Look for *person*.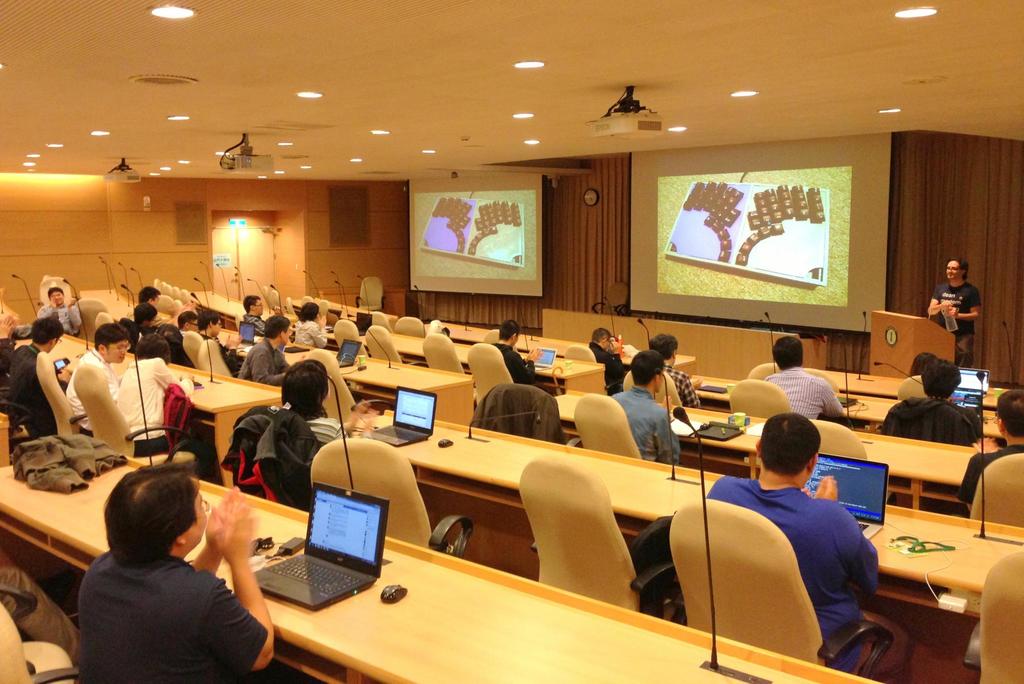
Found: pyautogui.locateOnScreen(164, 308, 200, 370).
